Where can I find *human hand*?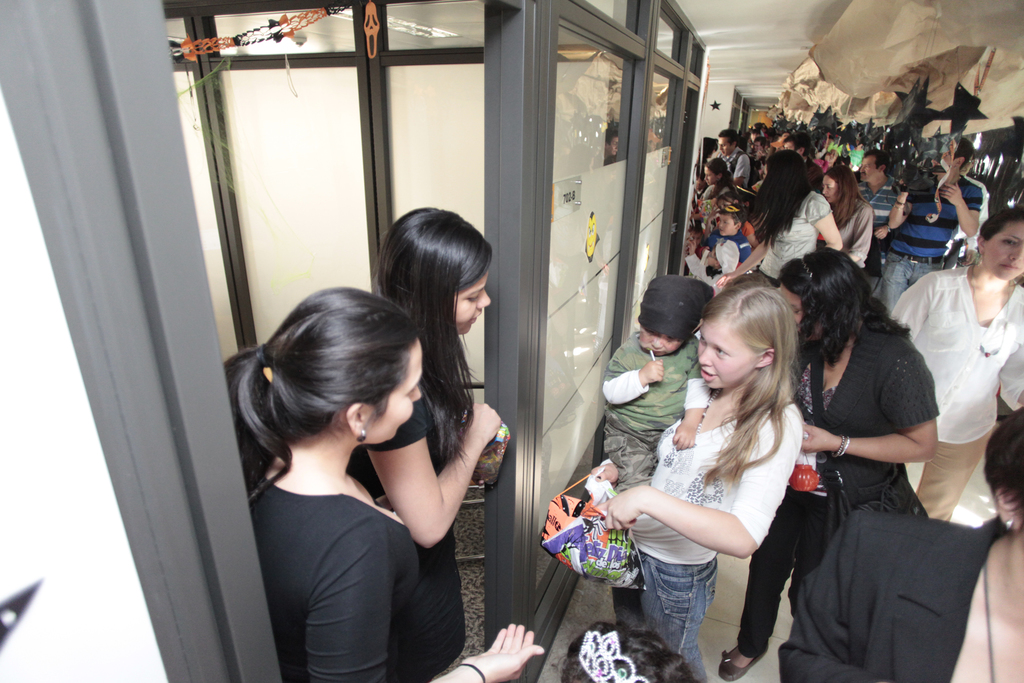
You can find it at x1=798 y1=424 x2=835 y2=456.
